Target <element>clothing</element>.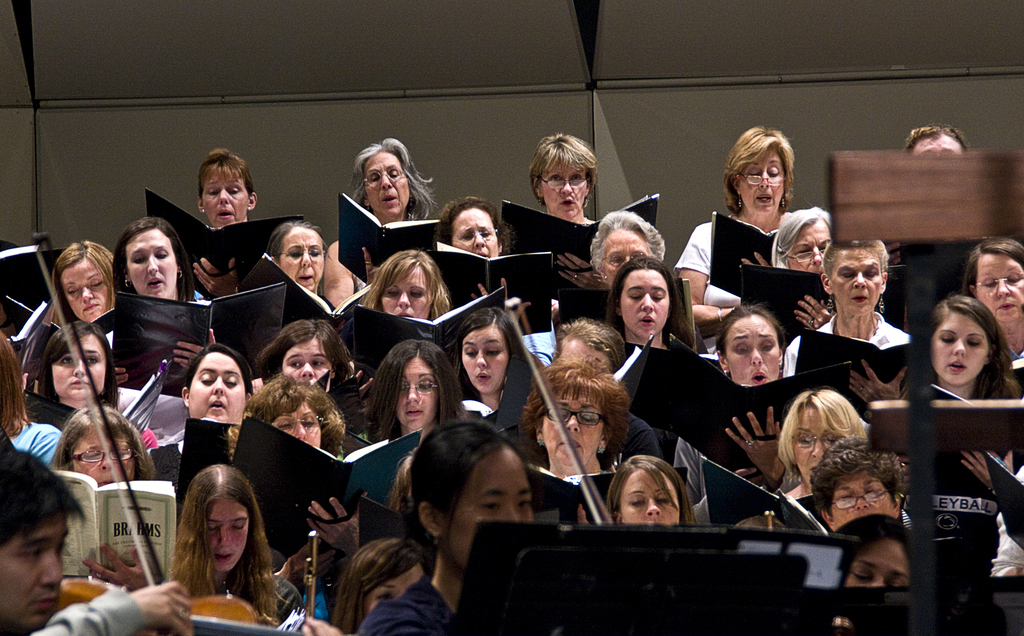
Target region: [left=359, top=573, right=455, bottom=635].
